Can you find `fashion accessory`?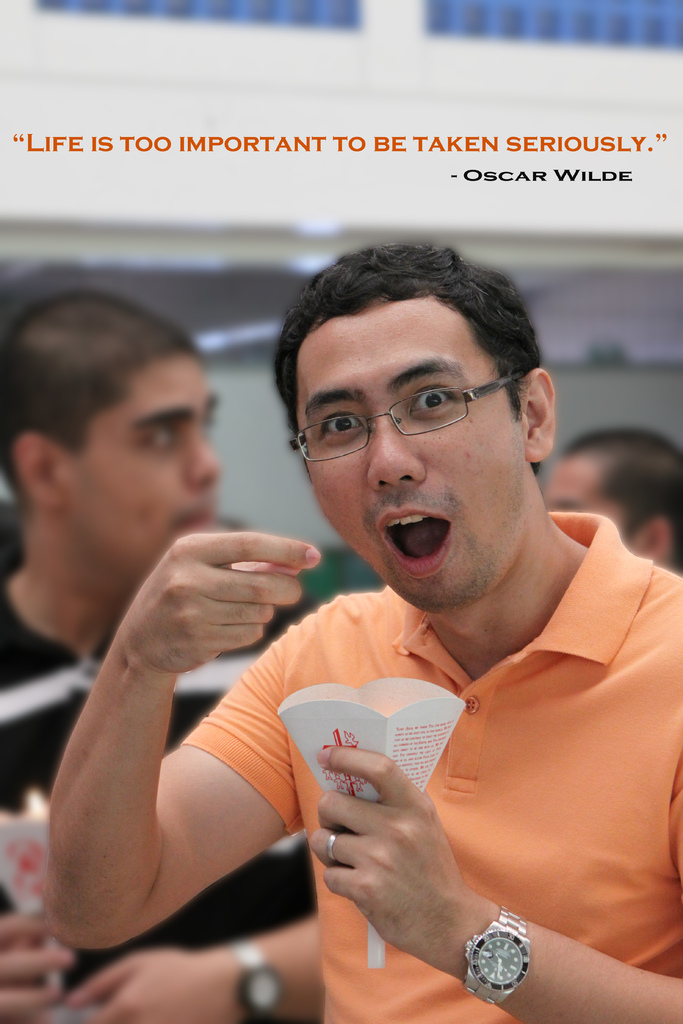
Yes, bounding box: crop(324, 826, 337, 861).
